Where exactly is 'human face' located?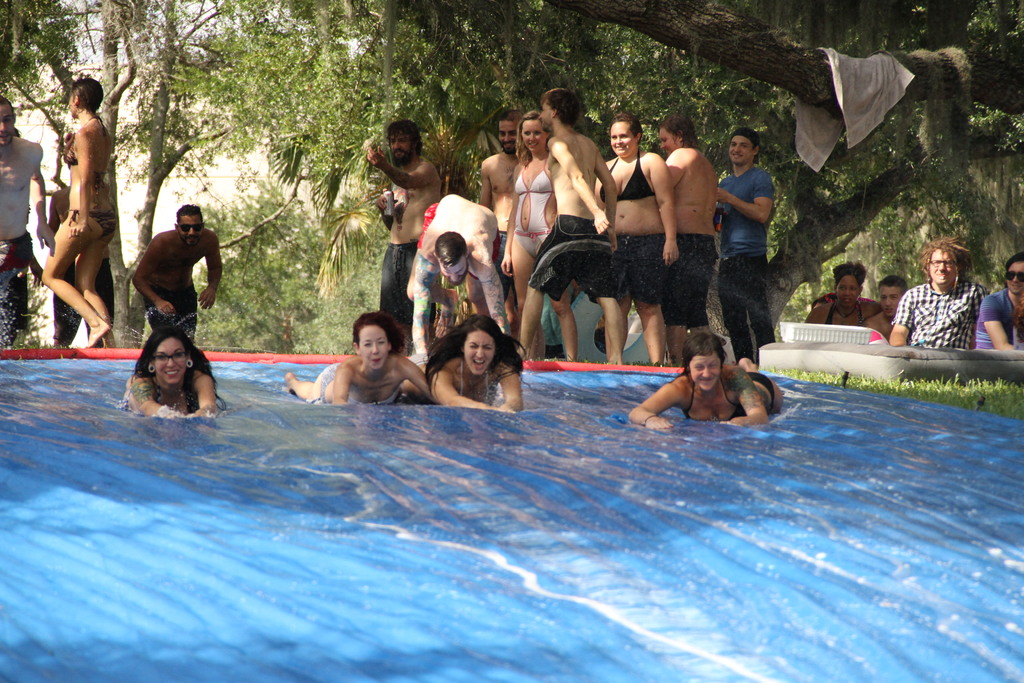
Its bounding box is [left=730, top=137, right=756, bottom=163].
